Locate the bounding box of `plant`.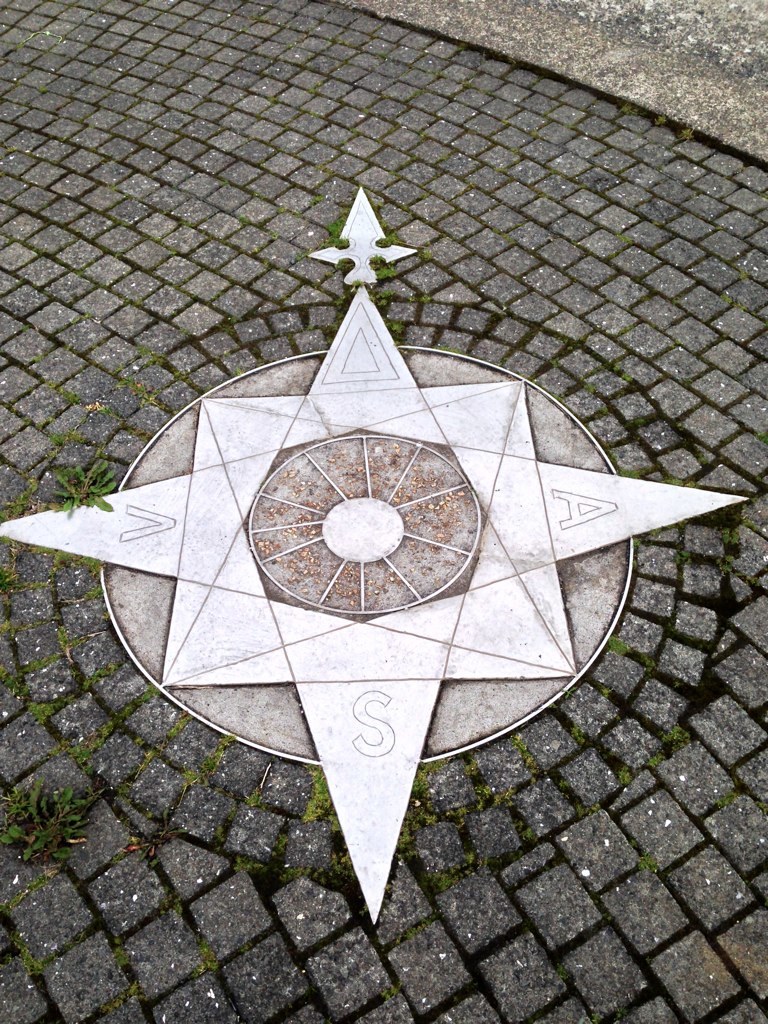
Bounding box: (x1=0, y1=937, x2=48, y2=969).
